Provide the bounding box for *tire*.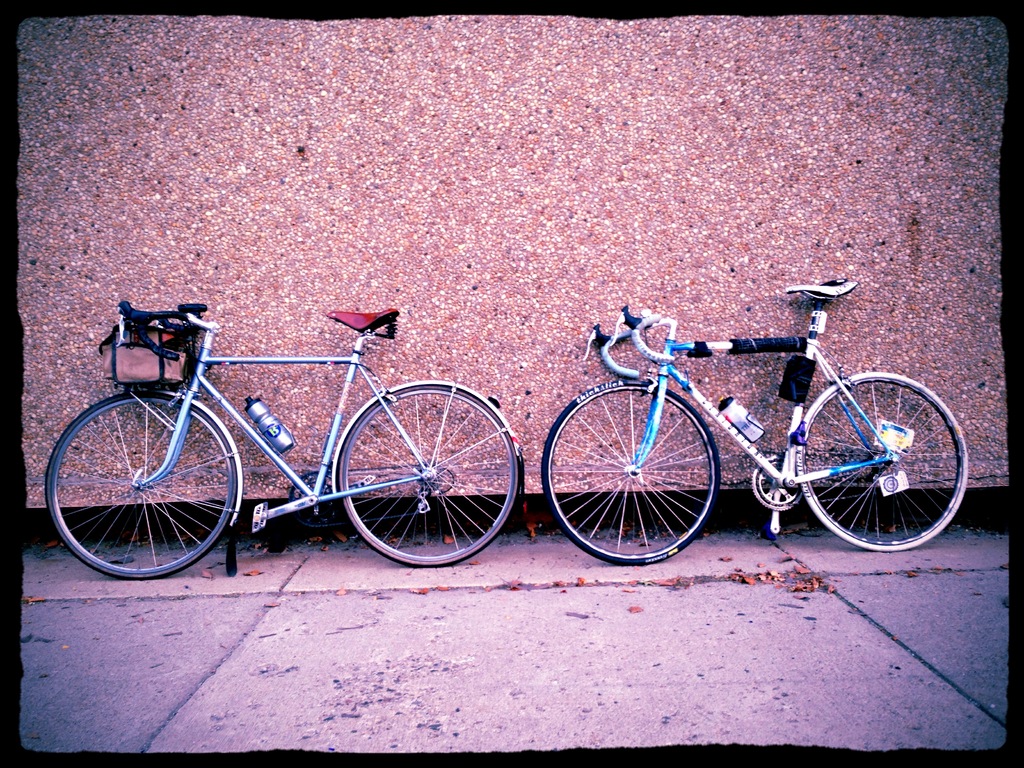
region(335, 381, 520, 566).
